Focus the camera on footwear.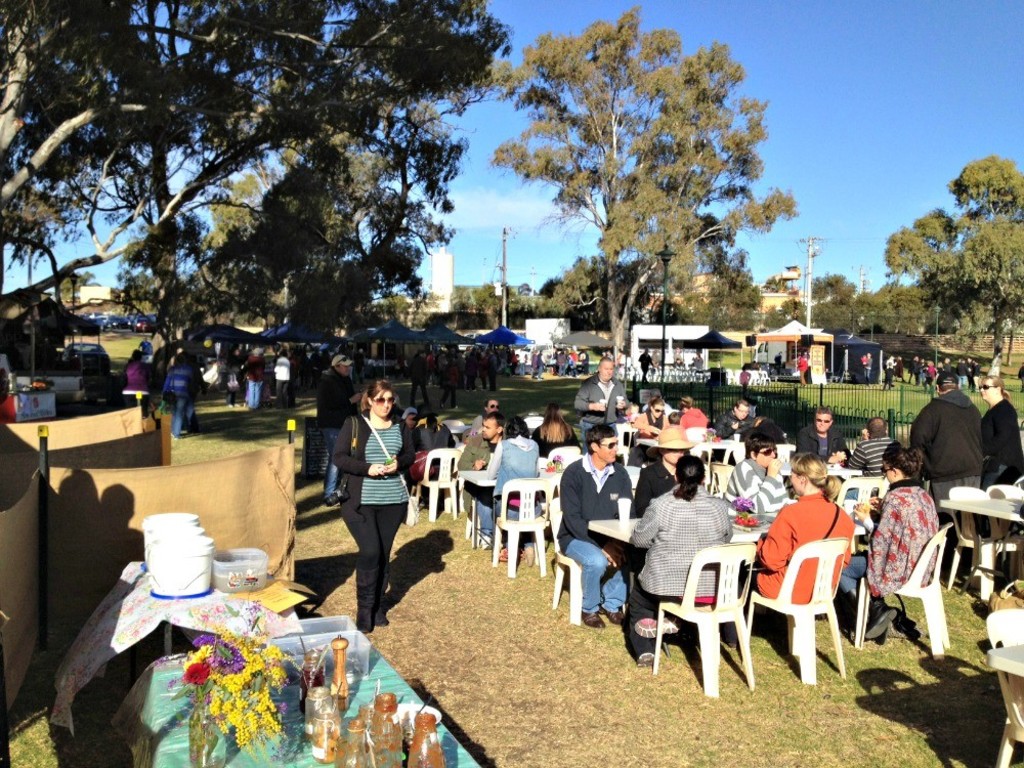
Focus region: {"left": 501, "top": 549, "right": 508, "bottom": 560}.
